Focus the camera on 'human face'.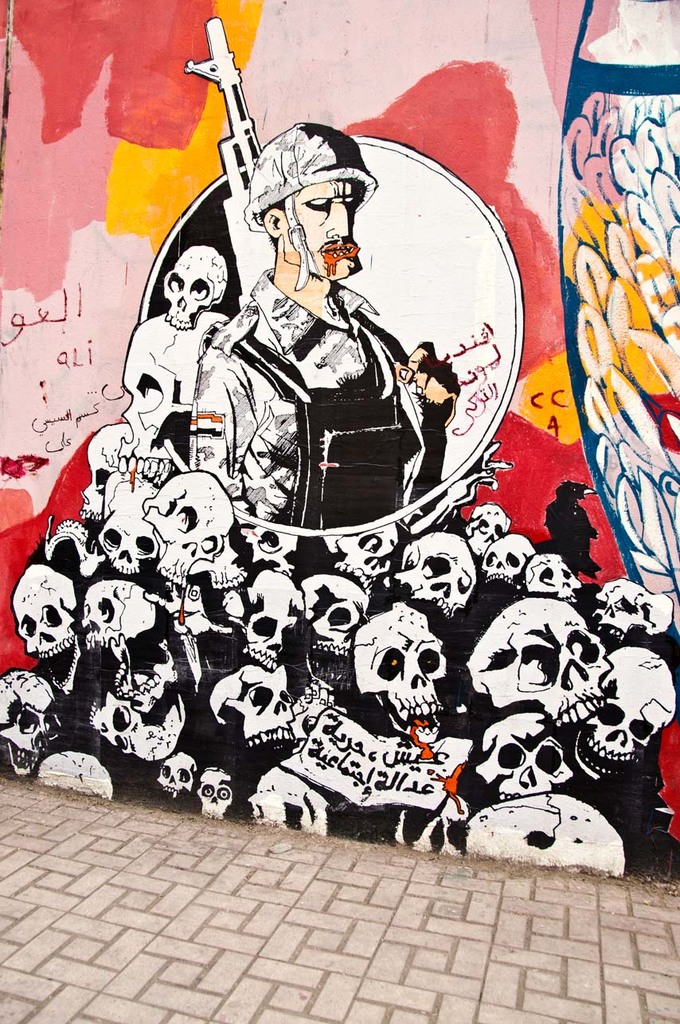
Focus region: (x1=280, y1=179, x2=365, y2=281).
